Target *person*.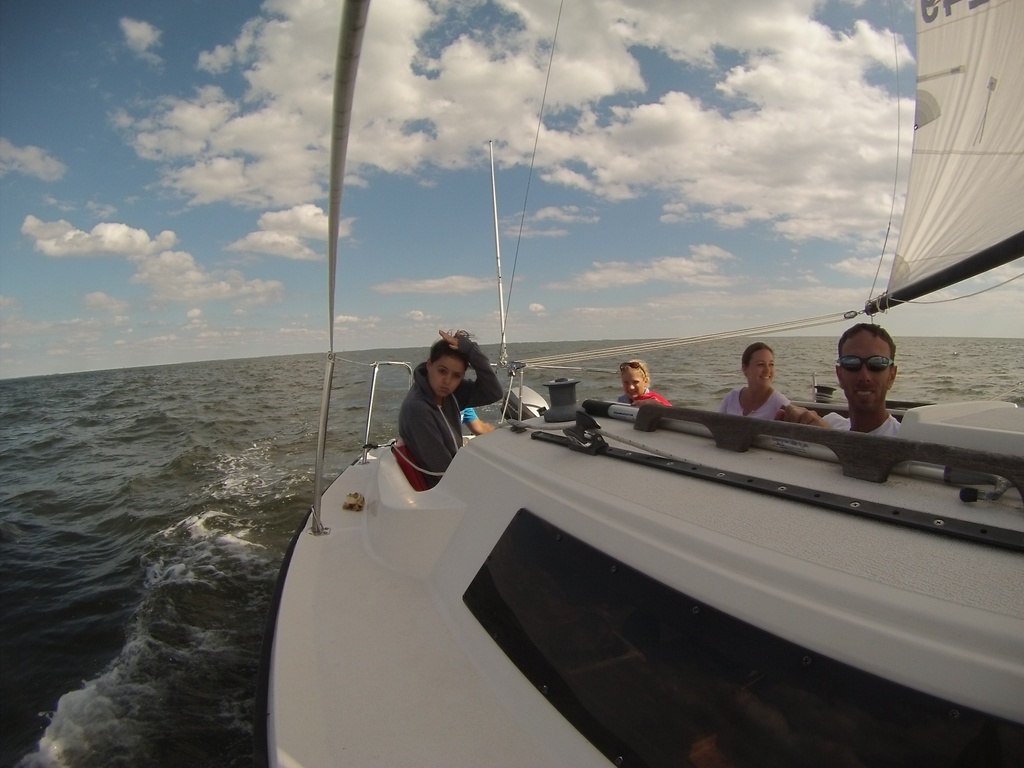
Target region: bbox(718, 342, 794, 422).
